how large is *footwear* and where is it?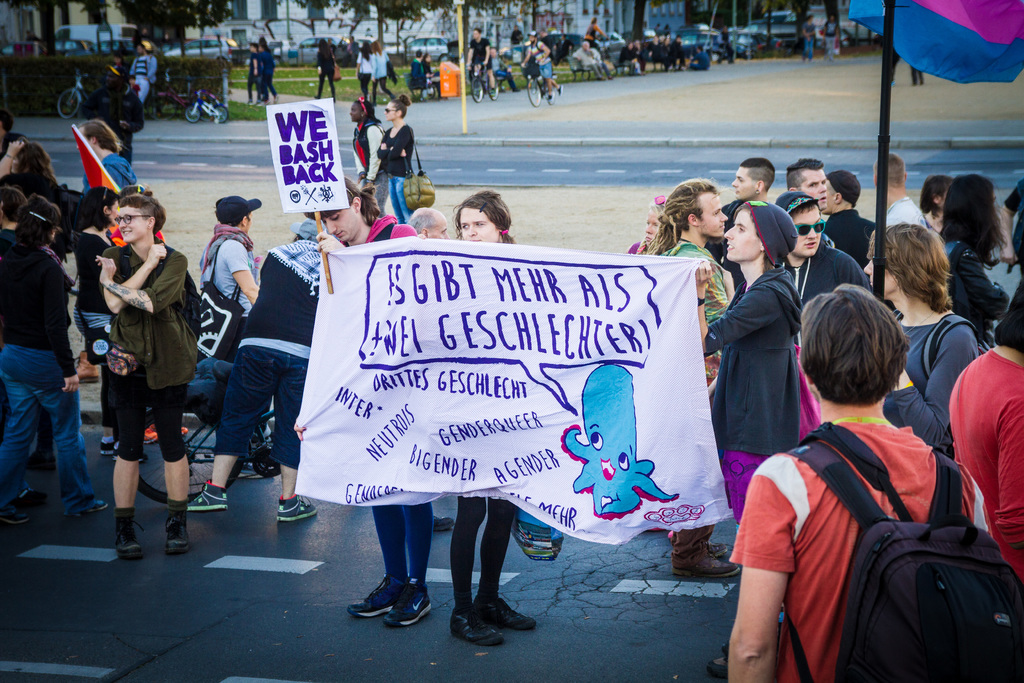
Bounding box: box=[346, 573, 408, 619].
